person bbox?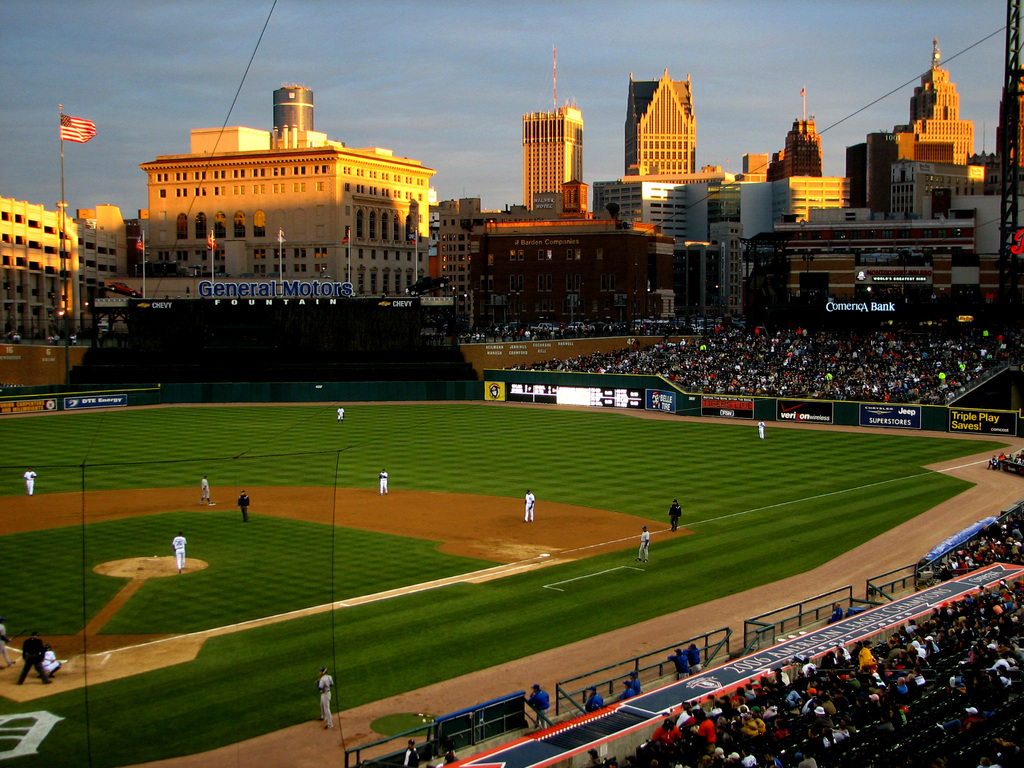
[198, 474, 213, 502]
